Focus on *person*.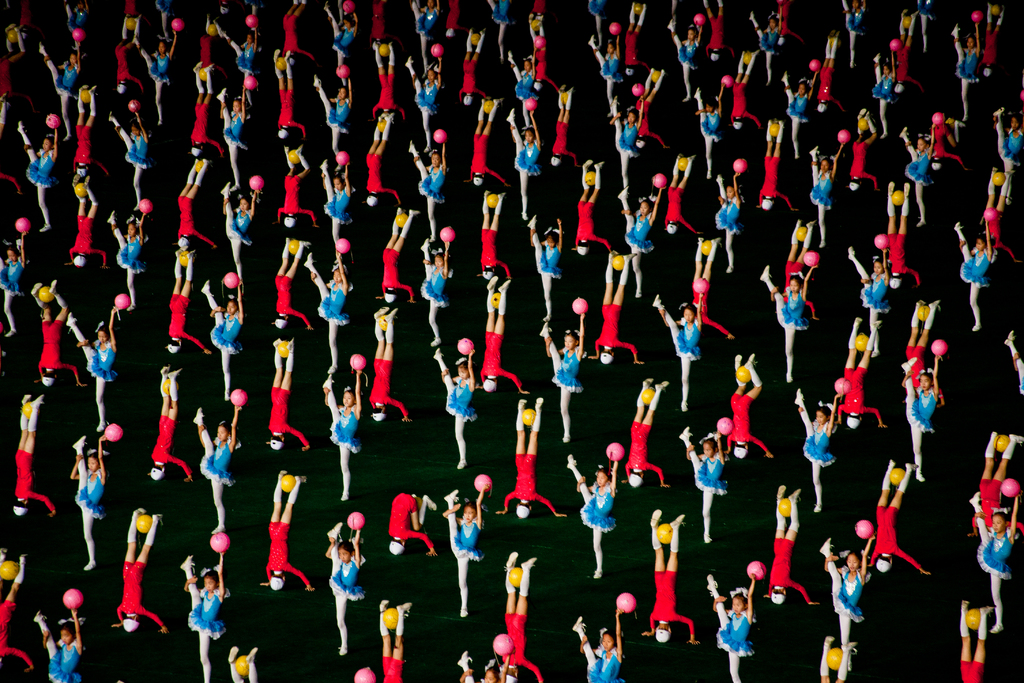
Focused at [163,1,262,399].
